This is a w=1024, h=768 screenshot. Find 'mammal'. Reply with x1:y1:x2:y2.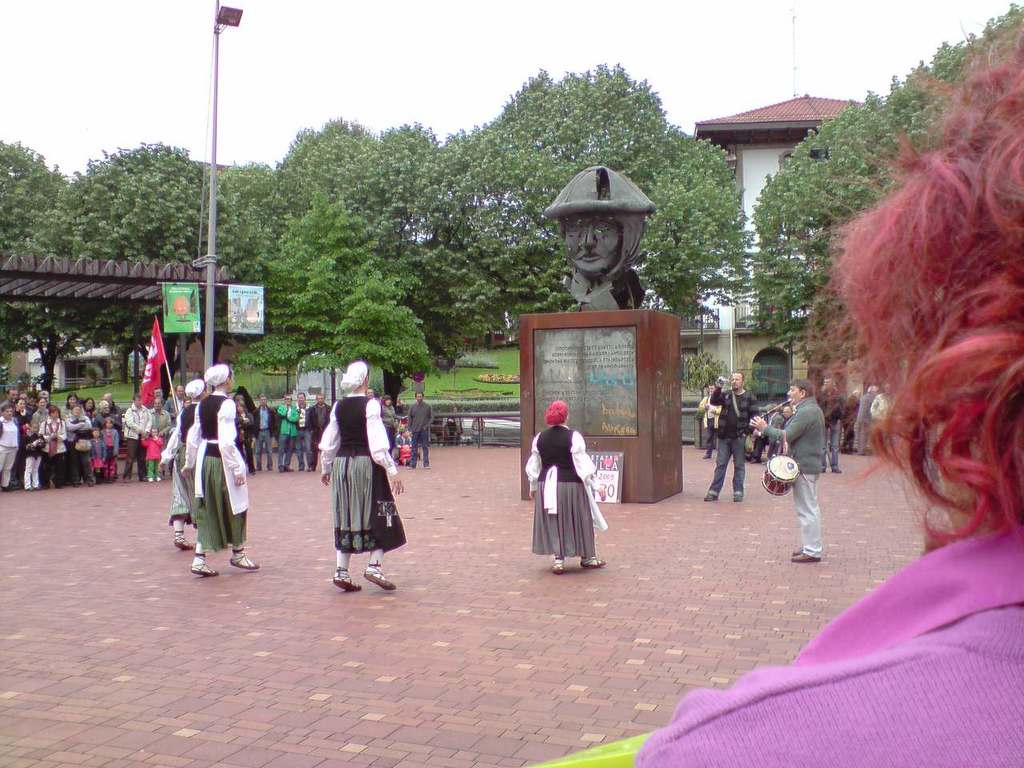
702:372:760:498.
